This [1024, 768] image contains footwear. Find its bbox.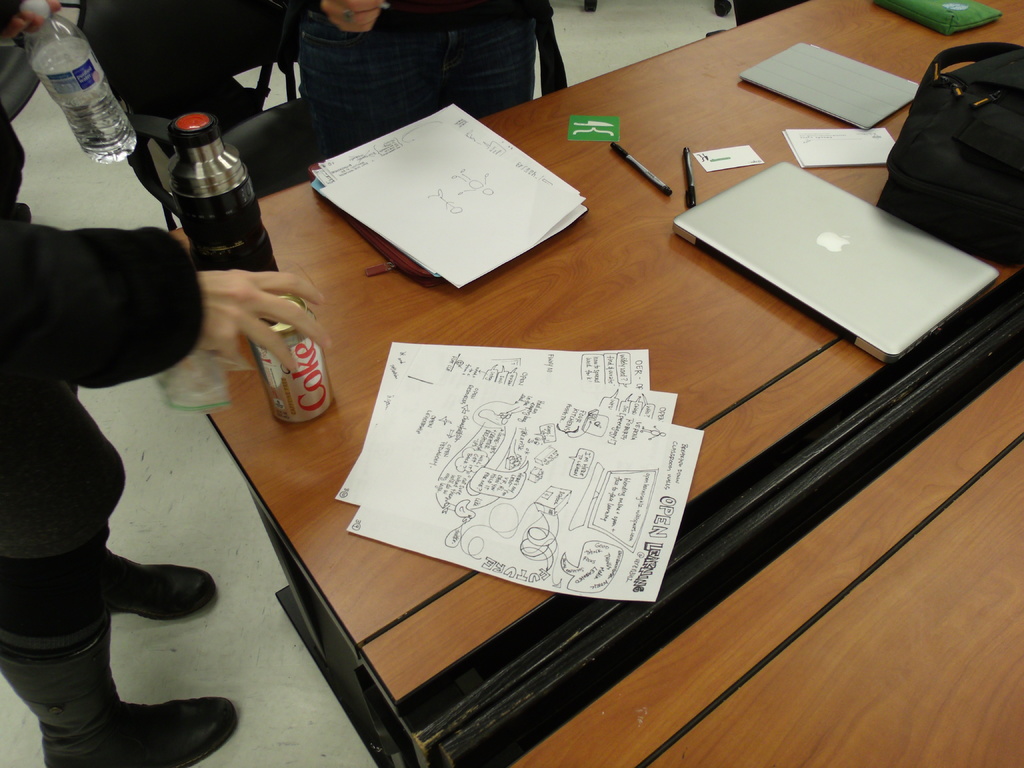
123,696,240,761.
